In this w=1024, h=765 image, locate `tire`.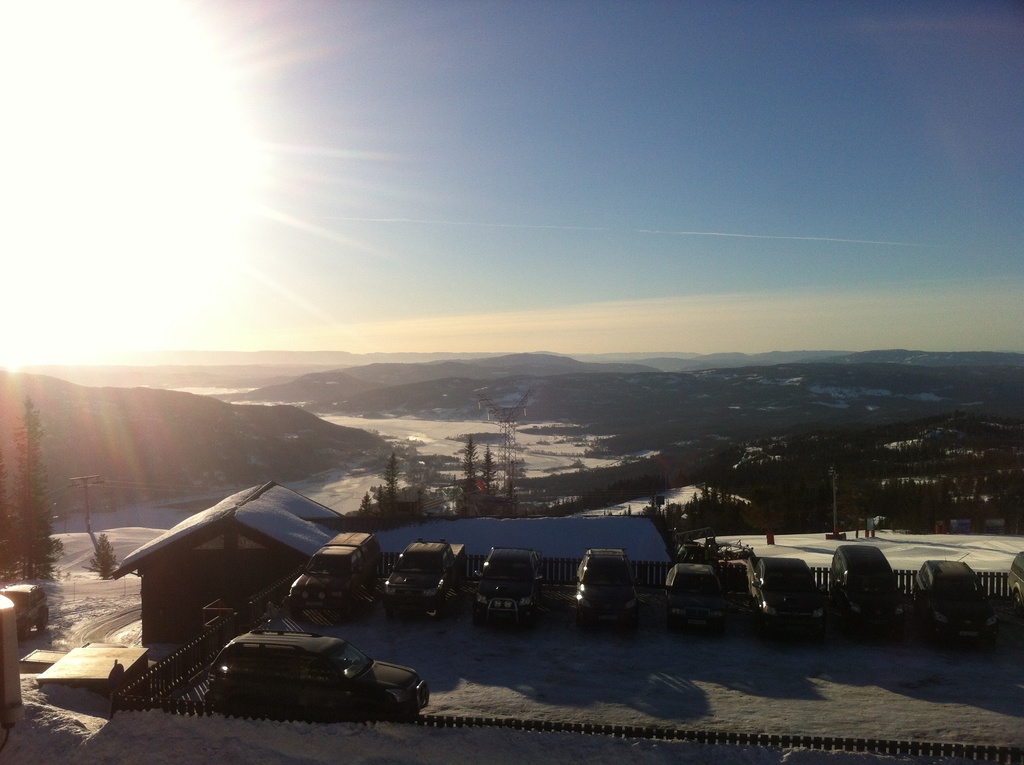
Bounding box: x1=582, y1=617, x2=591, y2=631.
